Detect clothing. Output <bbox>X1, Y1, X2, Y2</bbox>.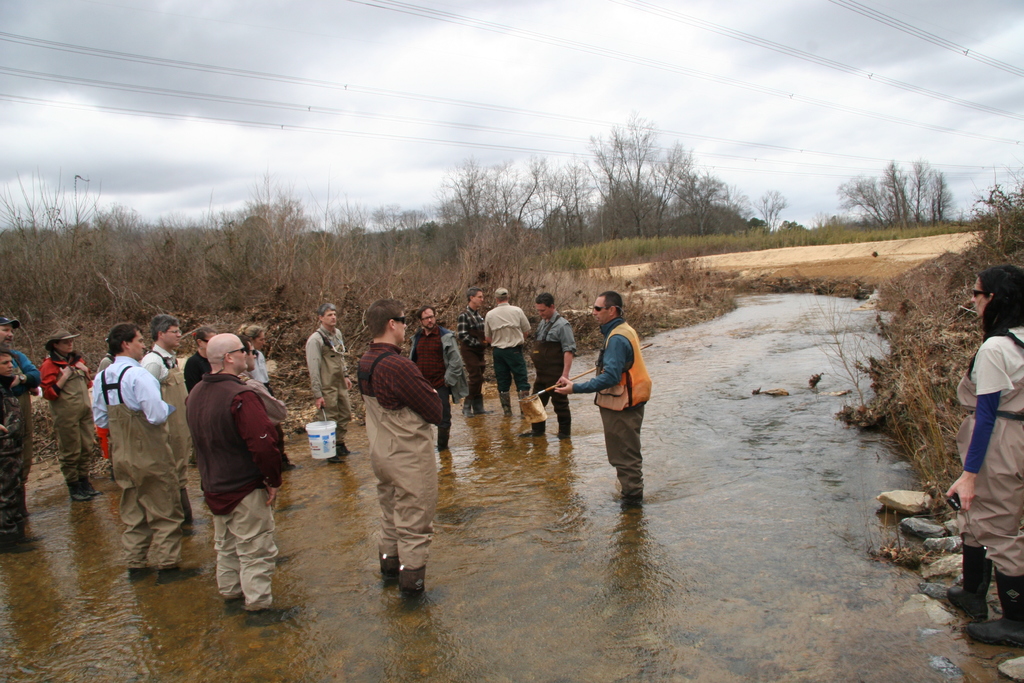
<bbox>5, 375, 35, 525</bbox>.
